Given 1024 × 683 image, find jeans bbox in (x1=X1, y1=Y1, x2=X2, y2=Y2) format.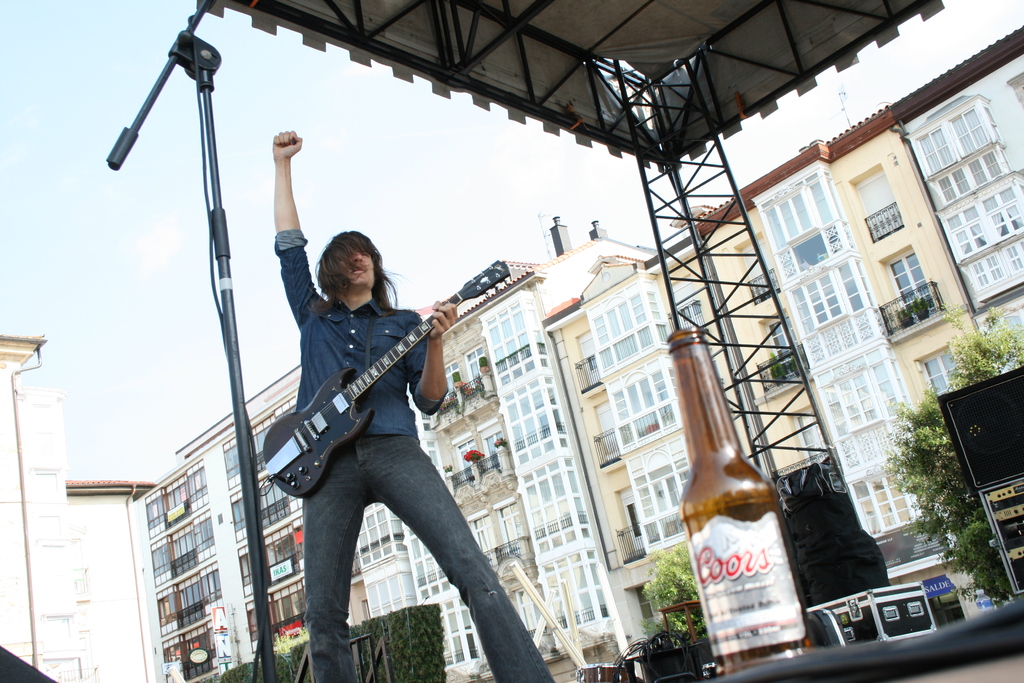
(x1=250, y1=227, x2=451, y2=439).
